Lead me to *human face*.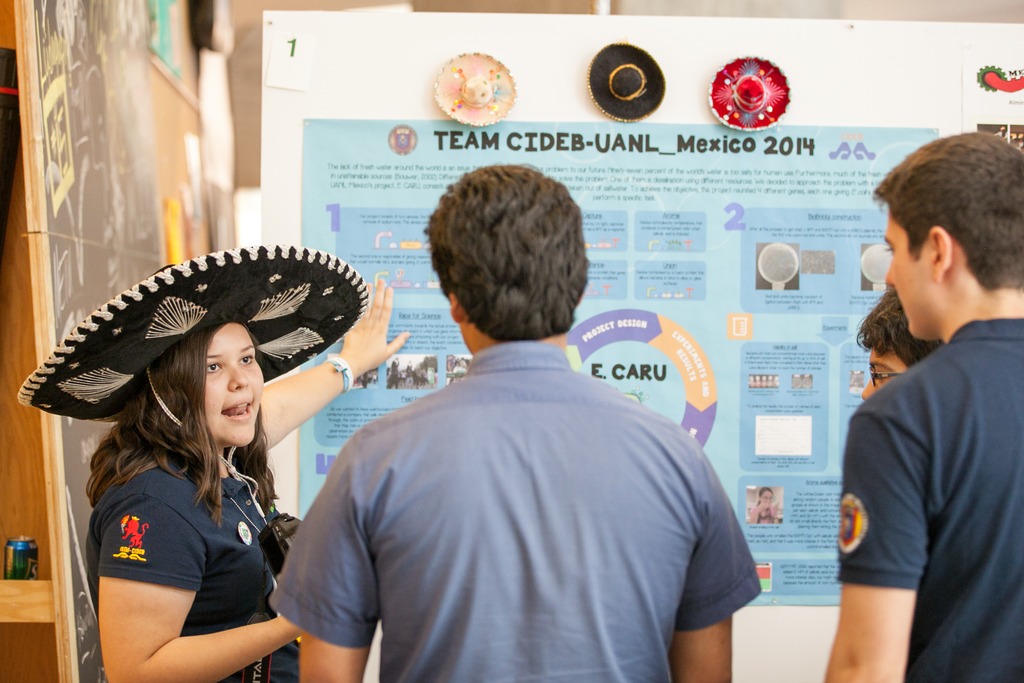
Lead to [765, 495, 772, 503].
